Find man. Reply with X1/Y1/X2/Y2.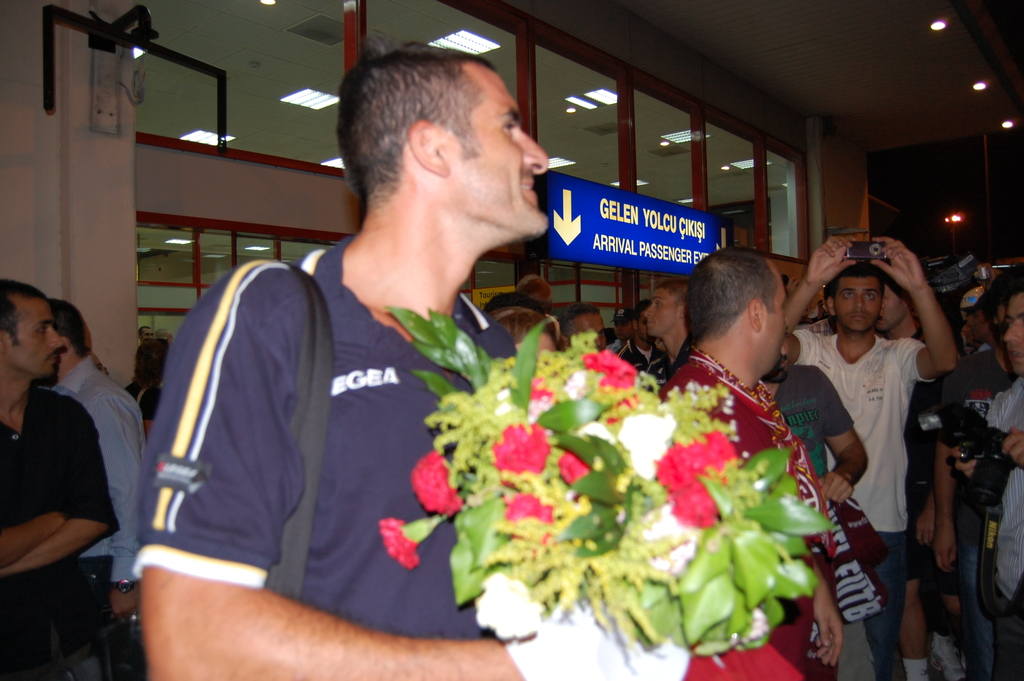
758/318/879/680.
